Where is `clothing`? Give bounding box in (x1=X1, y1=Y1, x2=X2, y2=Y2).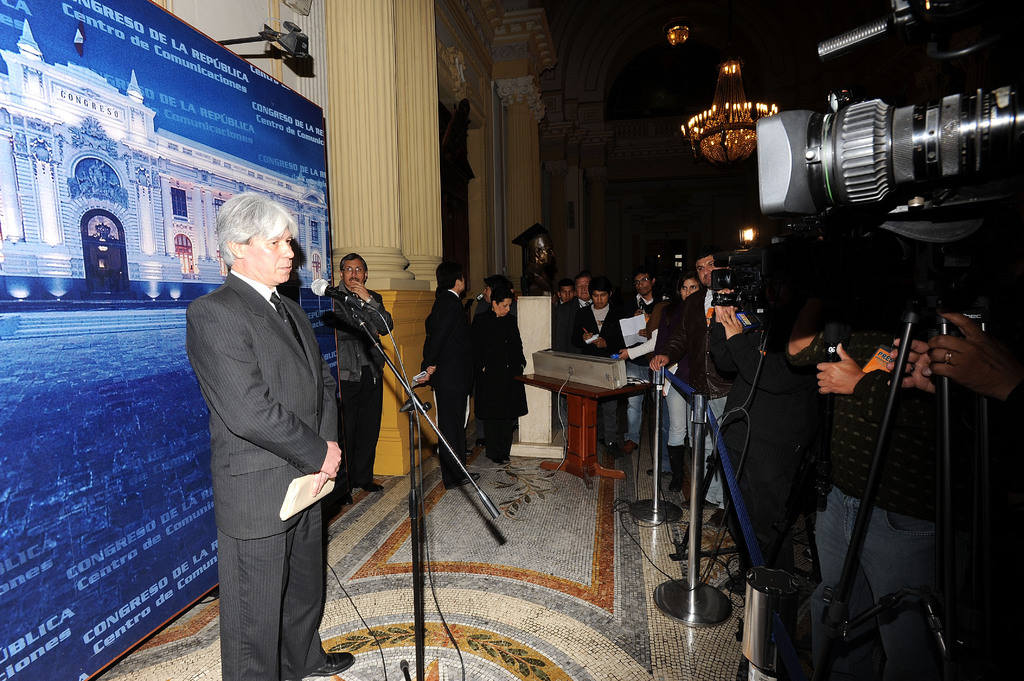
(x1=185, y1=272, x2=341, y2=680).
